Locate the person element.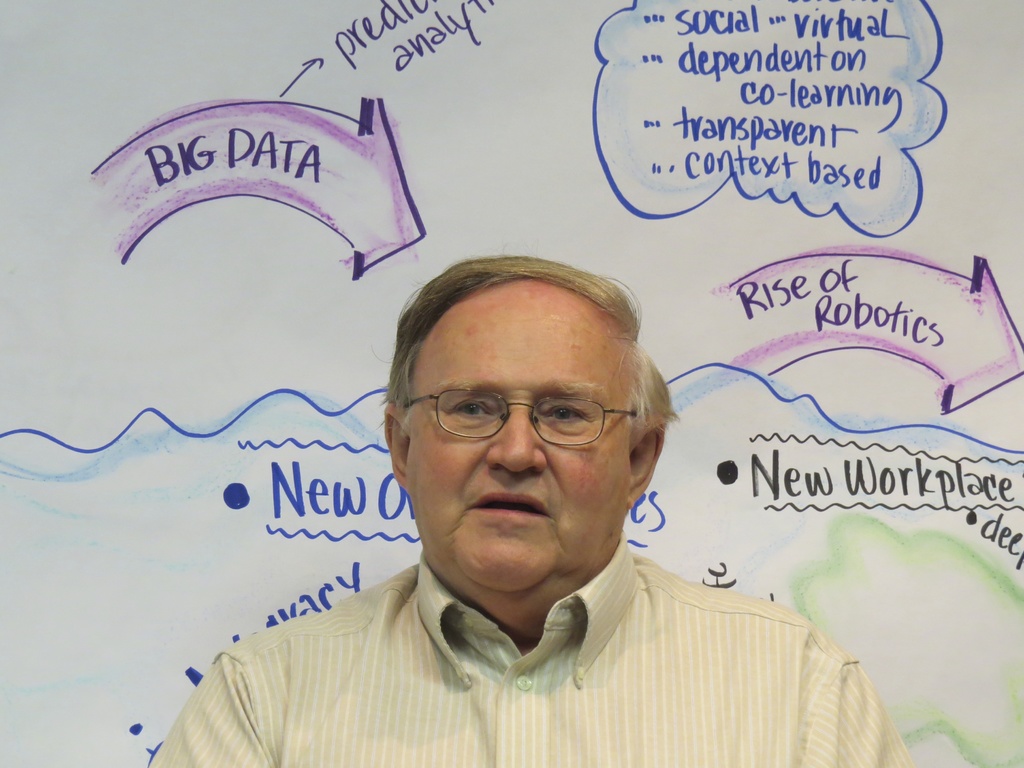
Element bbox: [x1=169, y1=219, x2=890, y2=758].
